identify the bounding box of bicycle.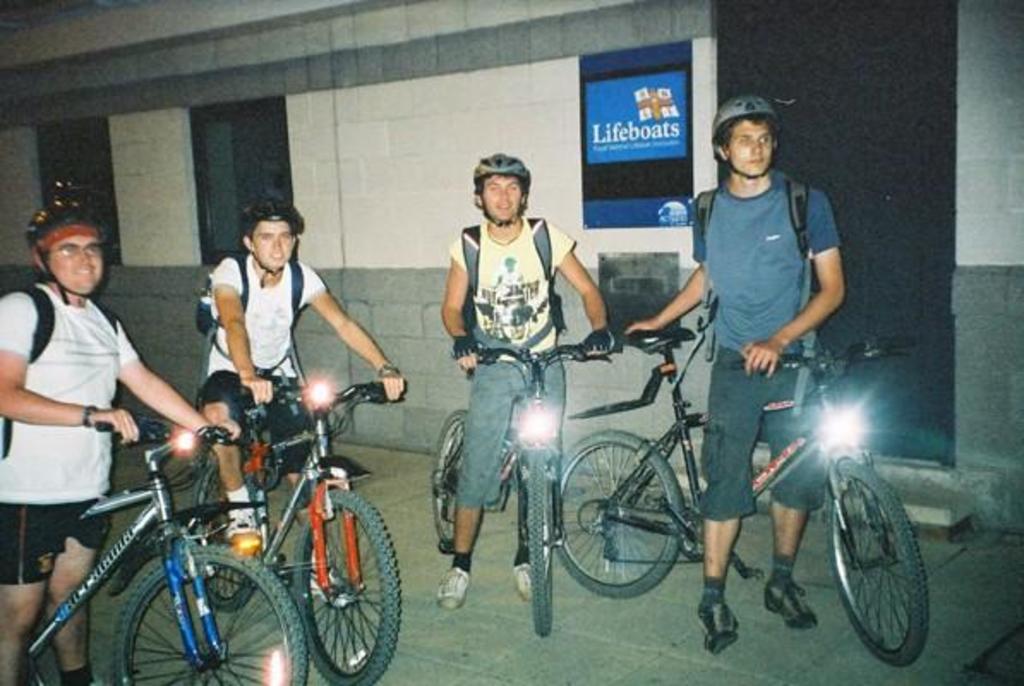
[190,379,408,684].
